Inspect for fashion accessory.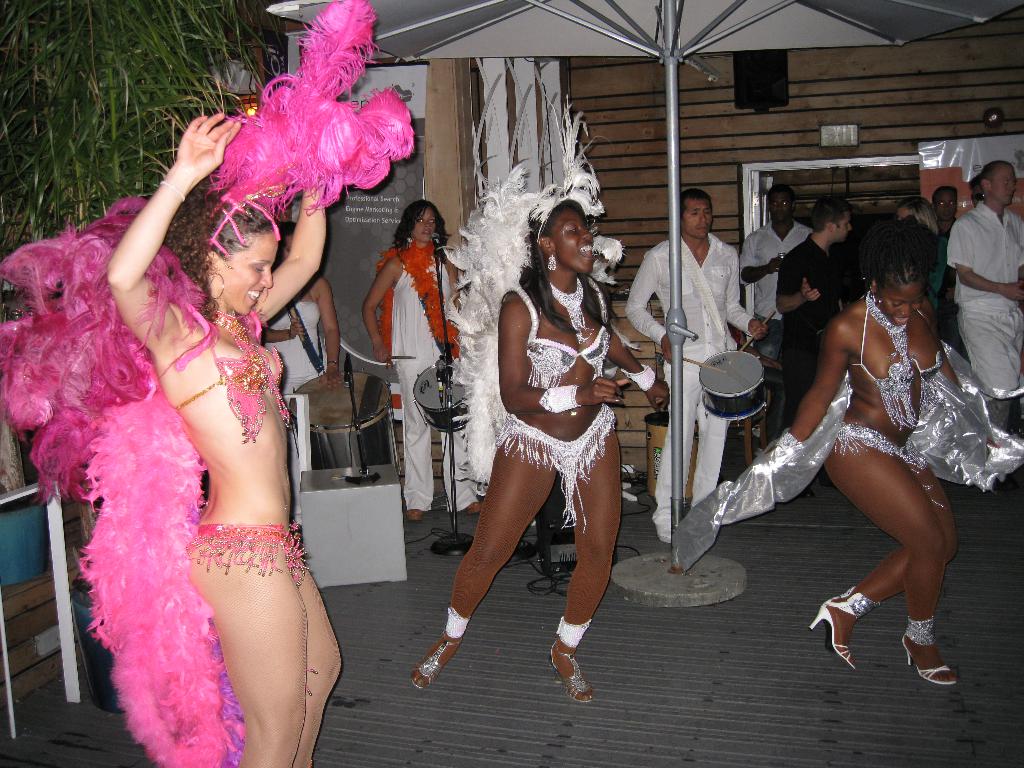
Inspection: (523,92,625,284).
